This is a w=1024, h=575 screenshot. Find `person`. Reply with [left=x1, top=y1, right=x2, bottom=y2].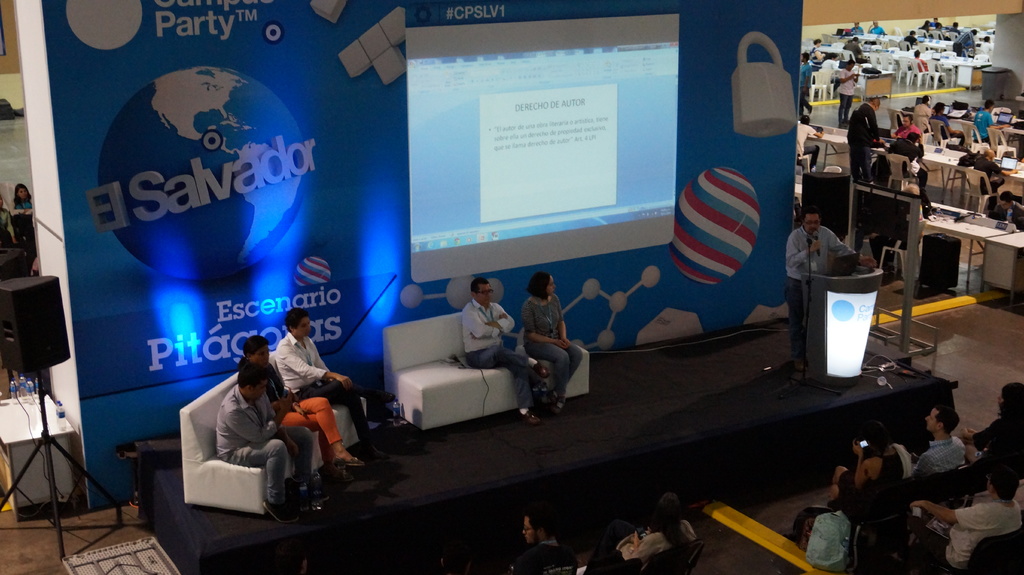
[left=616, top=492, right=710, bottom=563].
